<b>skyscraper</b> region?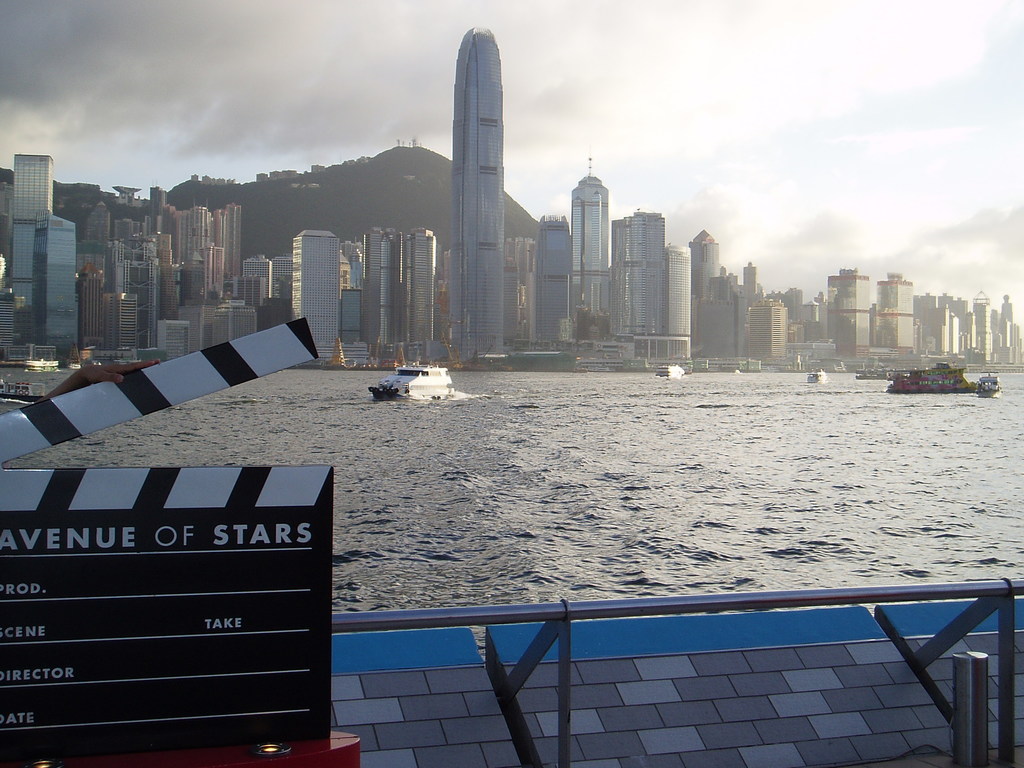
select_region(498, 237, 532, 353)
